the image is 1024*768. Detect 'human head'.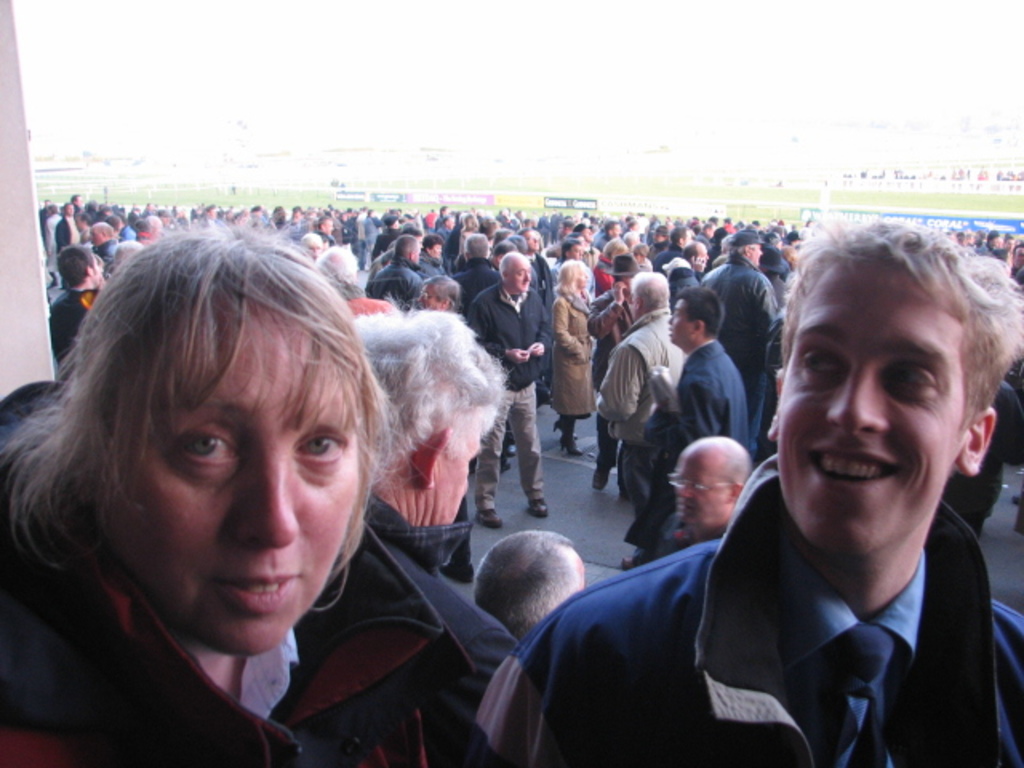
Detection: (left=462, top=234, right=488, bottom=259).
